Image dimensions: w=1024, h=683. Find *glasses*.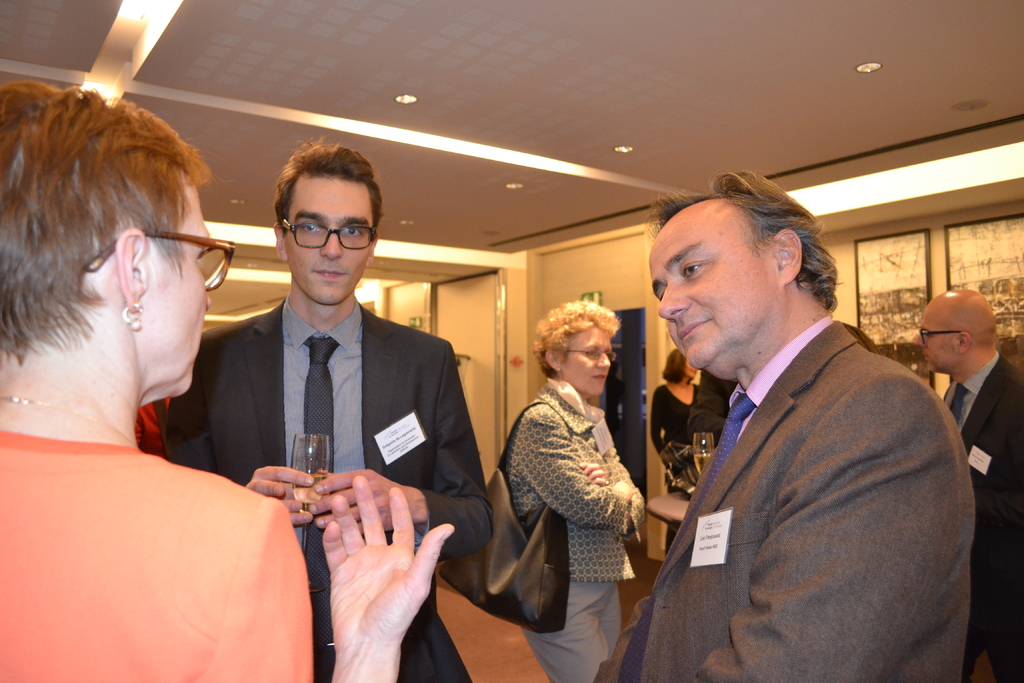
l=911, t=325, r=960, b=348.
